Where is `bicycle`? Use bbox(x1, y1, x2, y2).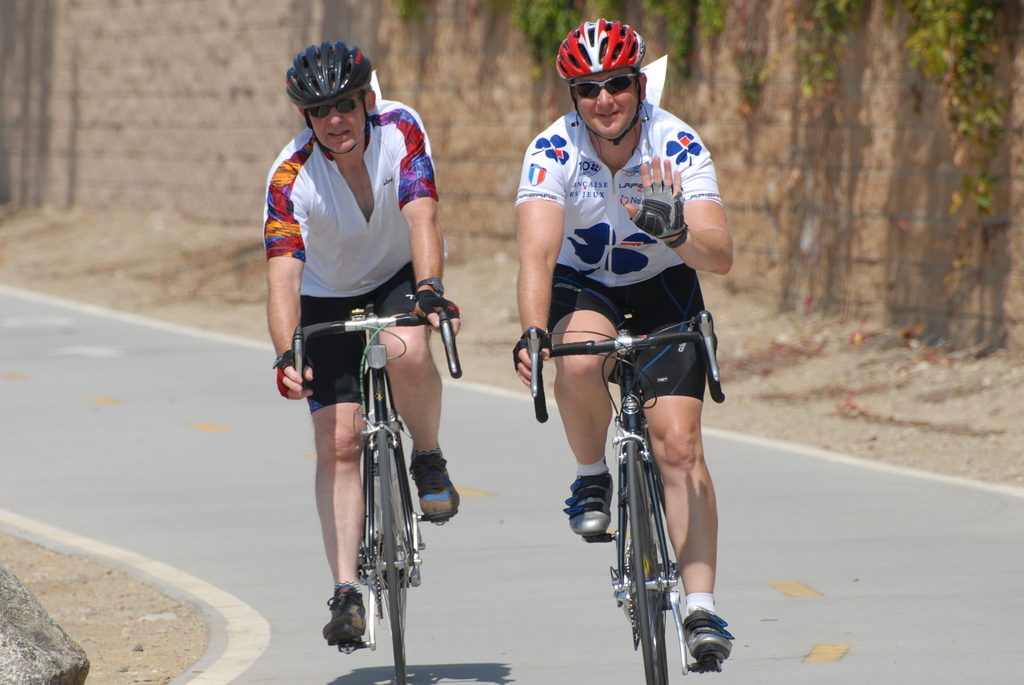
bbox(534, 285, 744, 671).
